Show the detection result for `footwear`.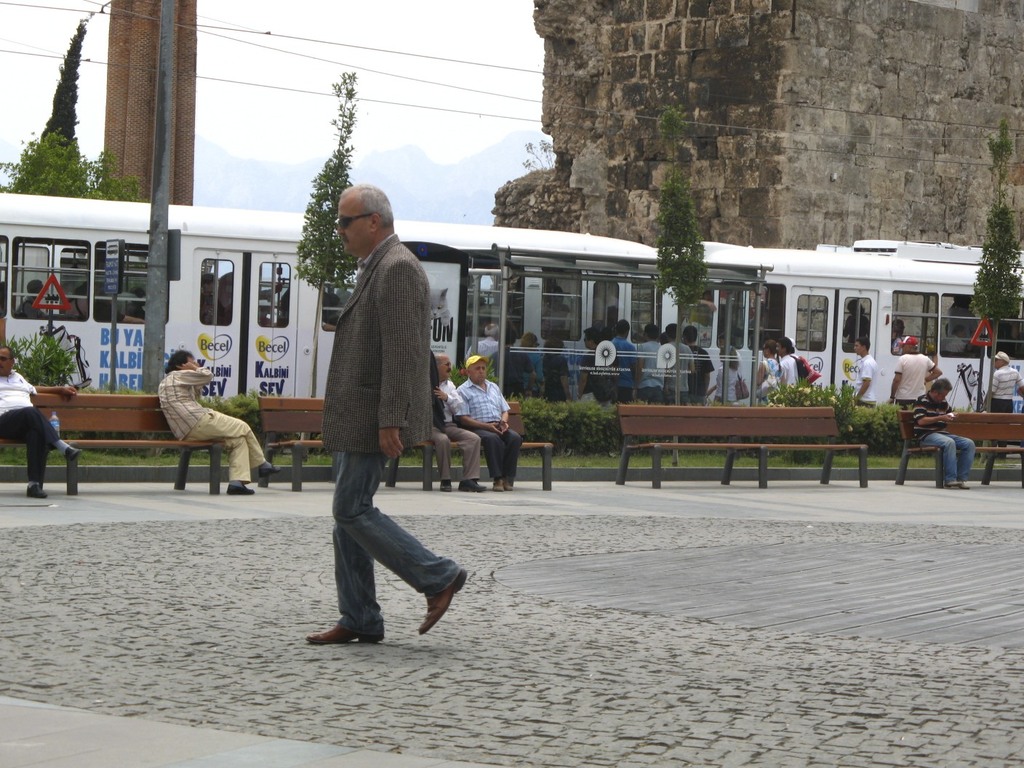
Rect(228, 484, 255, 495).
